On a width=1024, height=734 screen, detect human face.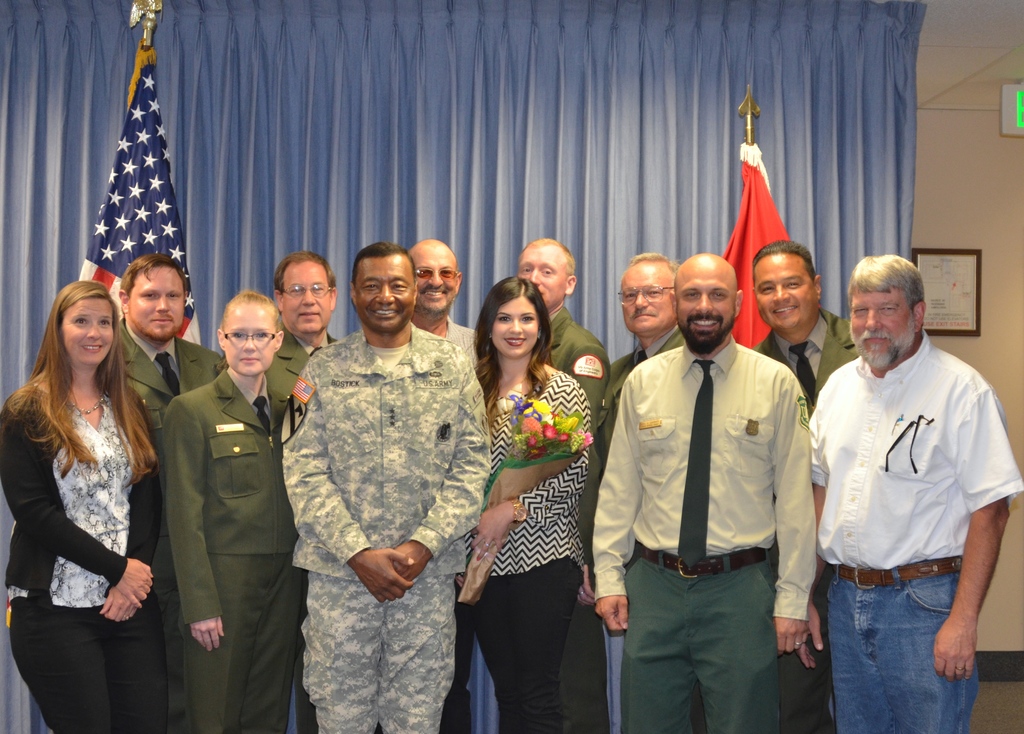
Rect(488, 297, 541, 358).
